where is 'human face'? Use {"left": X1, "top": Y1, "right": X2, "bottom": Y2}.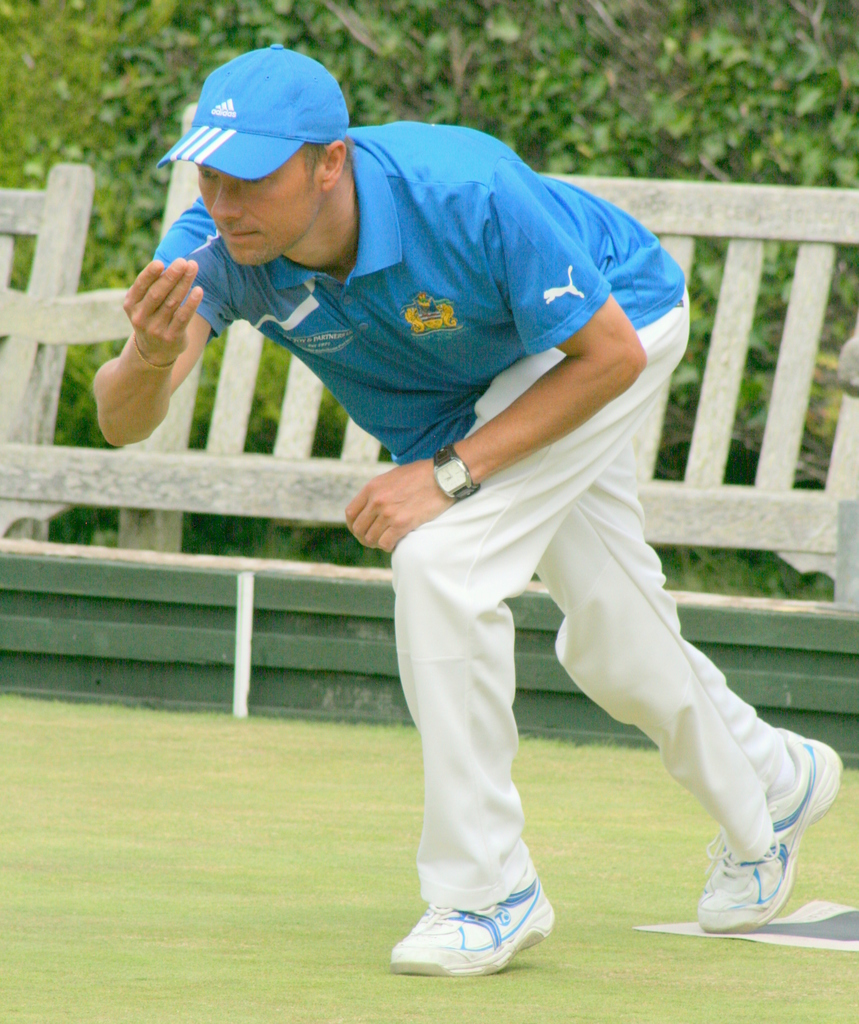
{"left": 197, "top": 154, "right": 316, "bottom": 267}.
